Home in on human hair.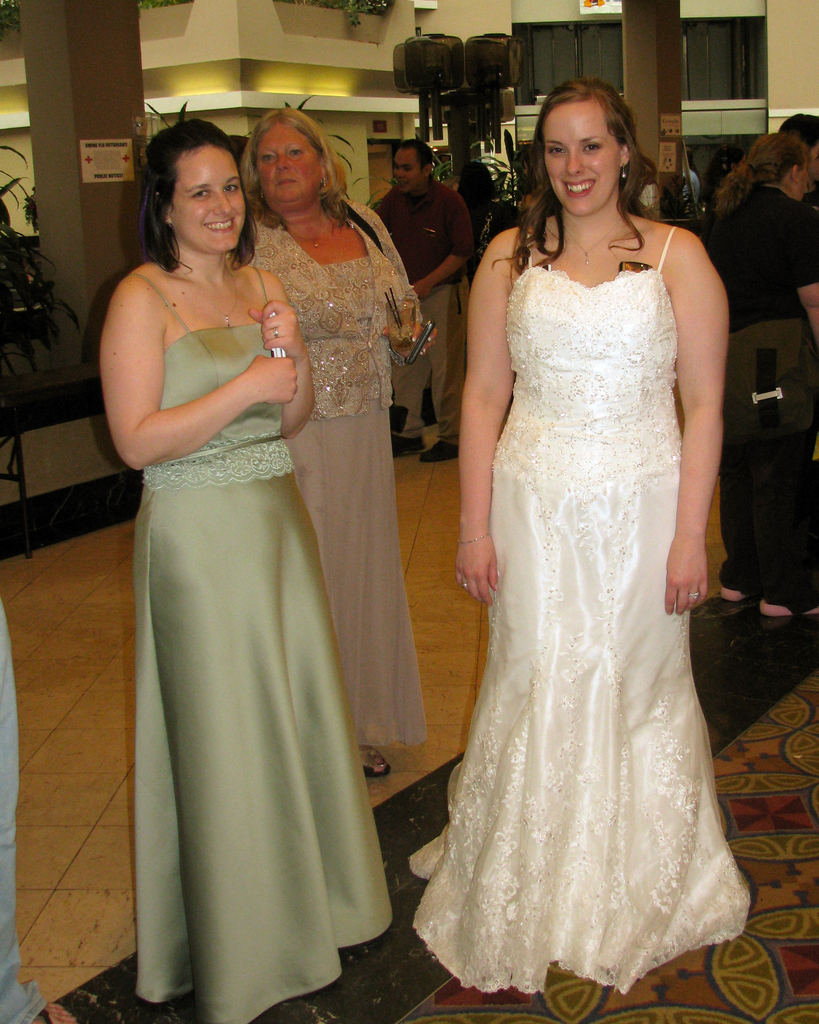
Homed in at 777 113 818 153.
